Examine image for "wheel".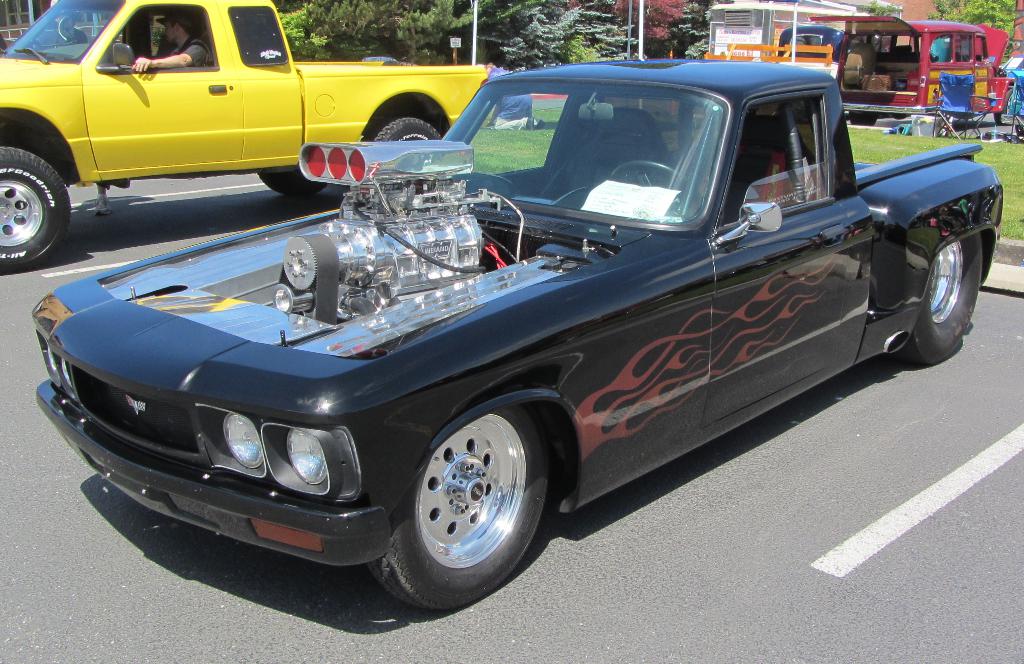
Examination result: rect(994, 87, 1023, 126).
